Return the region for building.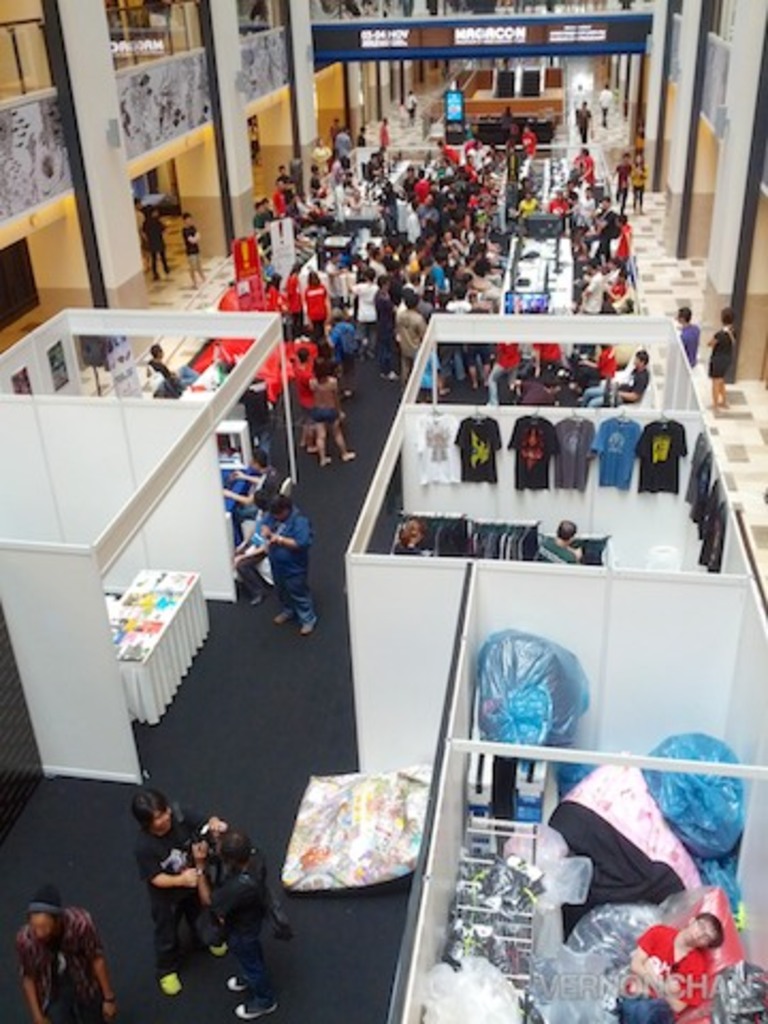
0 0 766 1022.
